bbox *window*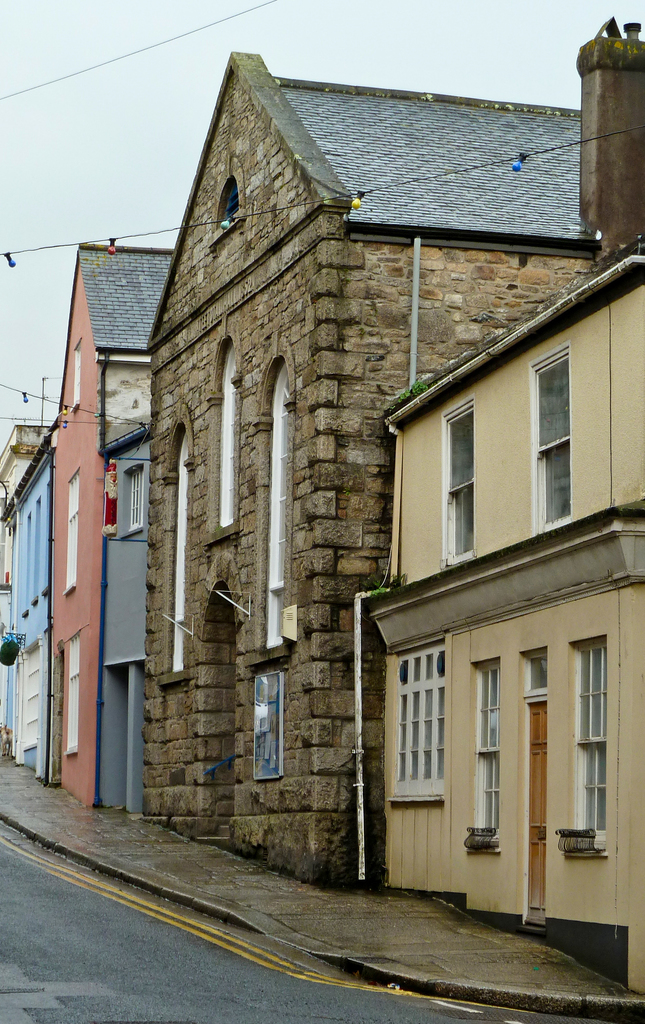
[216, 365, 244, 529]
